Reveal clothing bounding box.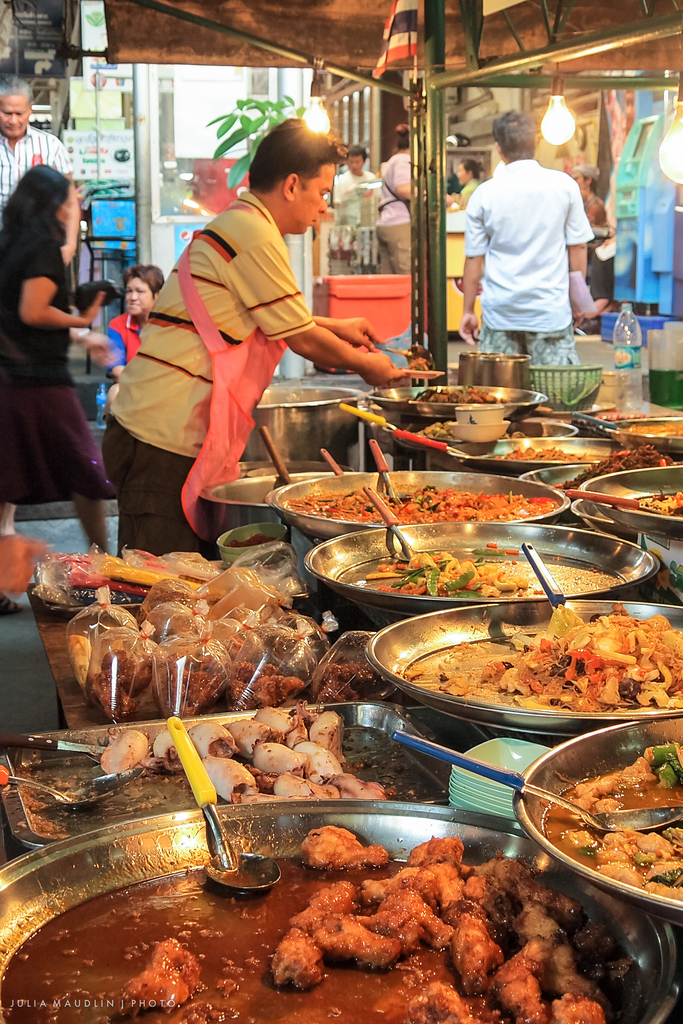
Revealed: [left=328, top=155, right=379, bottom=250].
